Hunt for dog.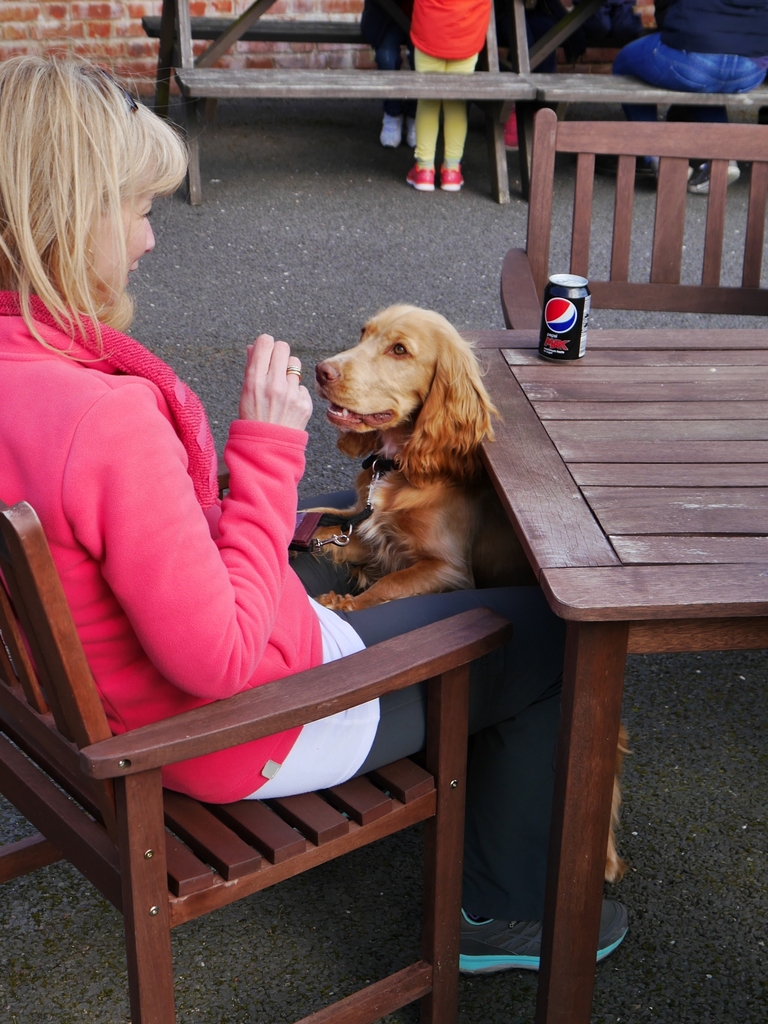
Hunted down at x1=289, y1=305, x2=632, y2=882.
